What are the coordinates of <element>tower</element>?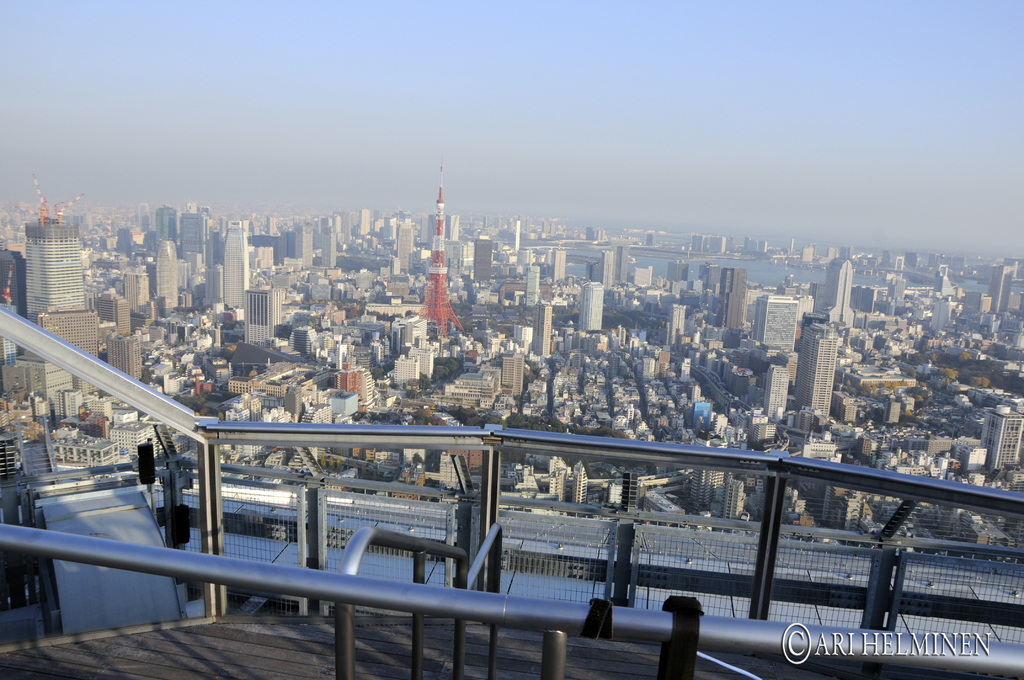
select_region(594, 248, 616, 284).
